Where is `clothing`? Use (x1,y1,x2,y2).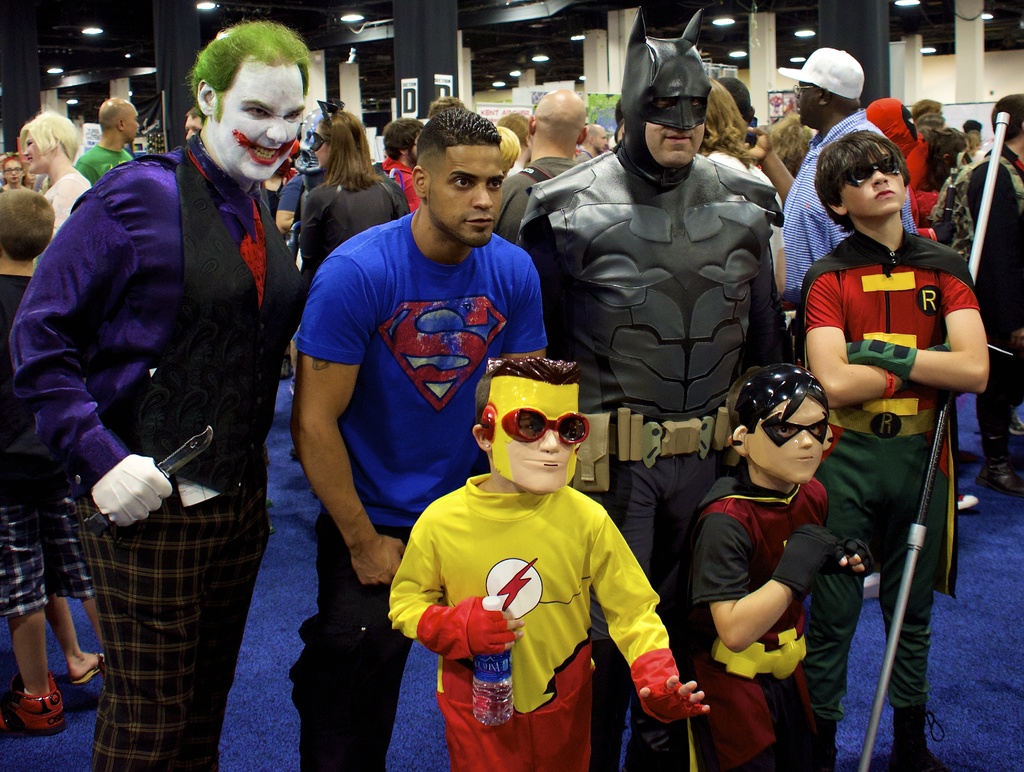
(296,213,551,768).
